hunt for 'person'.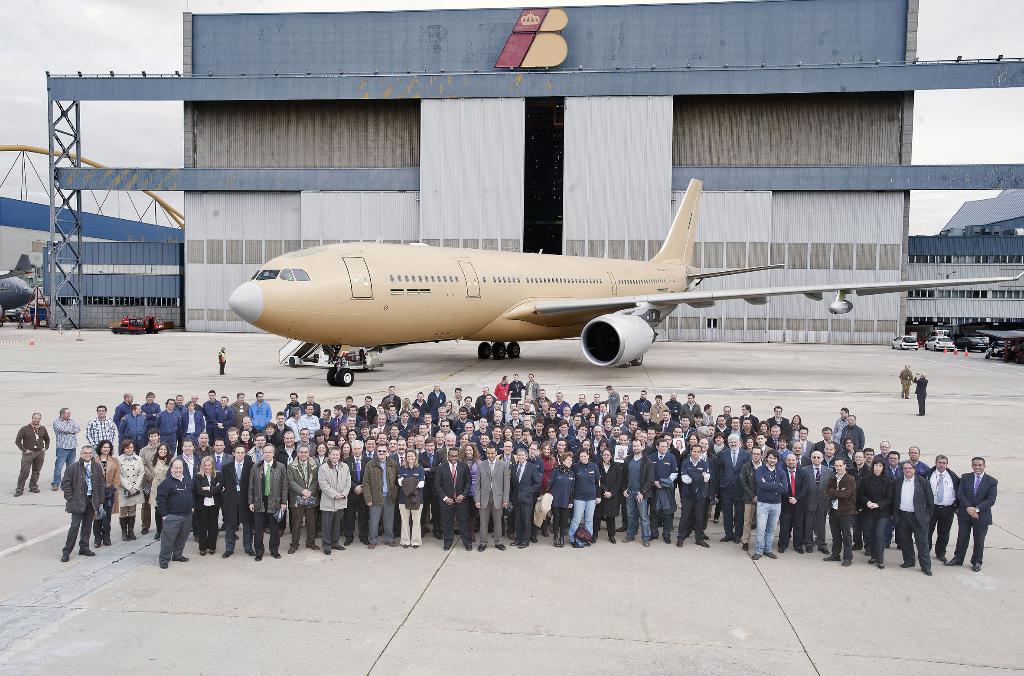
Hunted down at select_region(538, 441, 556, 537).
